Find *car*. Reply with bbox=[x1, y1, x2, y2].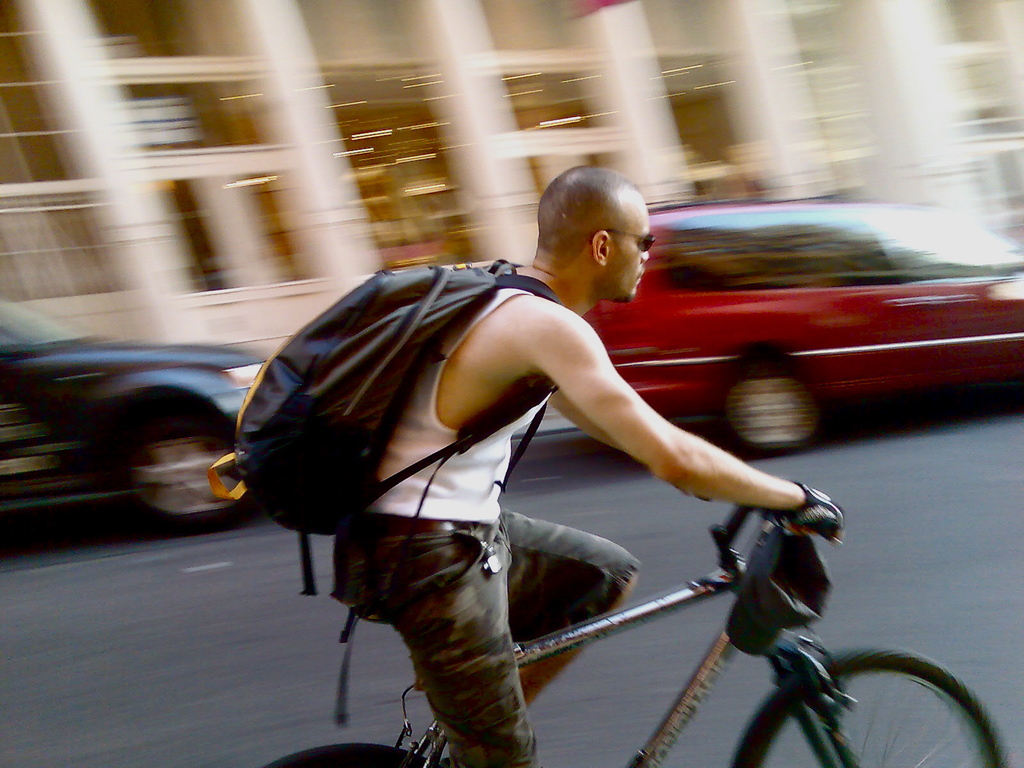
bbox=[0, 298, 275, 524].
